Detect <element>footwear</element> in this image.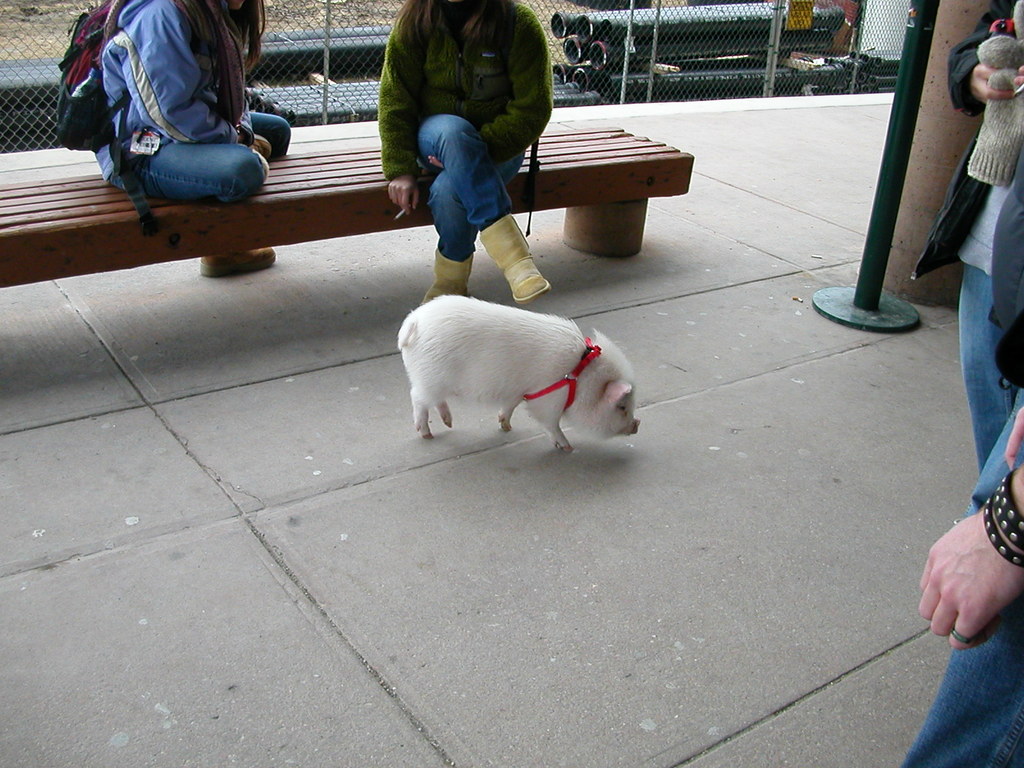
Detection: 420/252/472/305.
